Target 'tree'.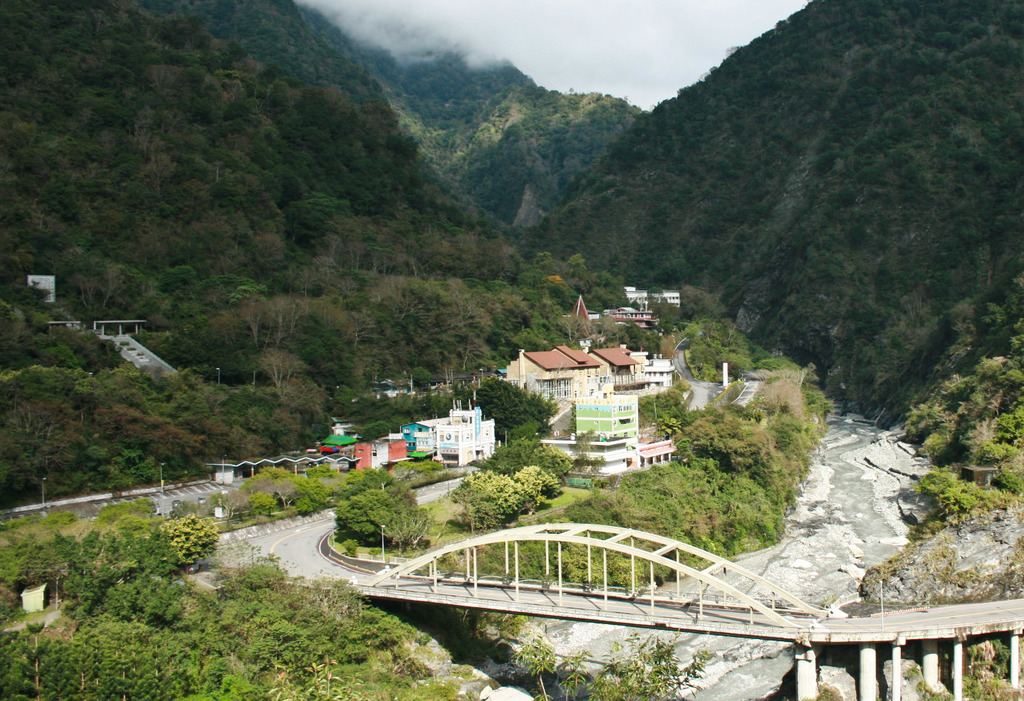
Target region: l=2, t=624, r=56, b=697.
